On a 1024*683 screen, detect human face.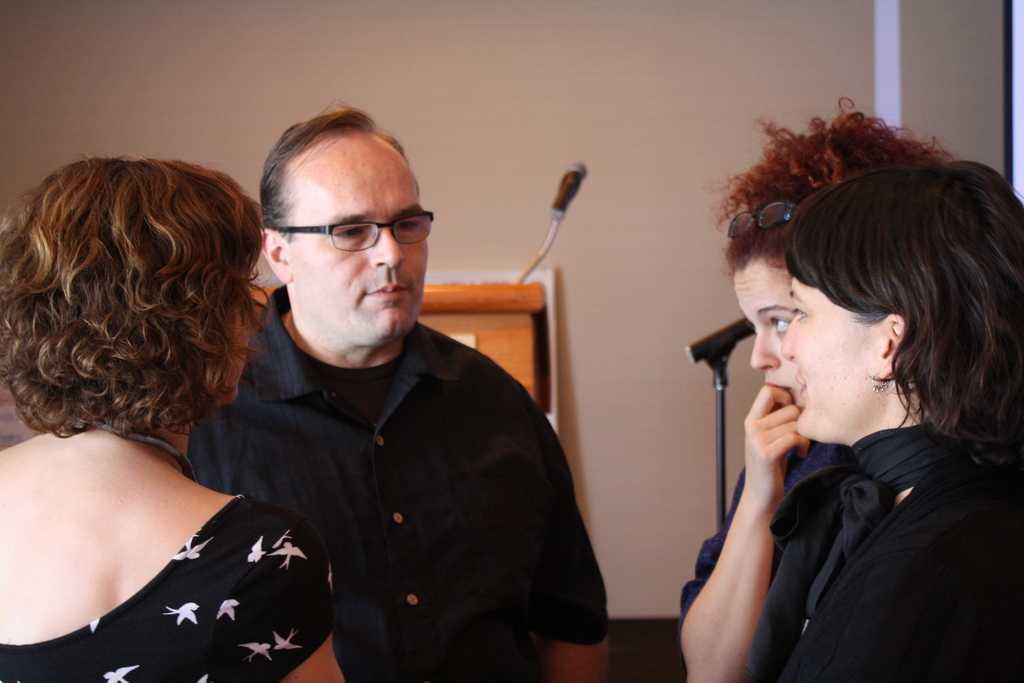
bbox(292, 146, 432, 339).
